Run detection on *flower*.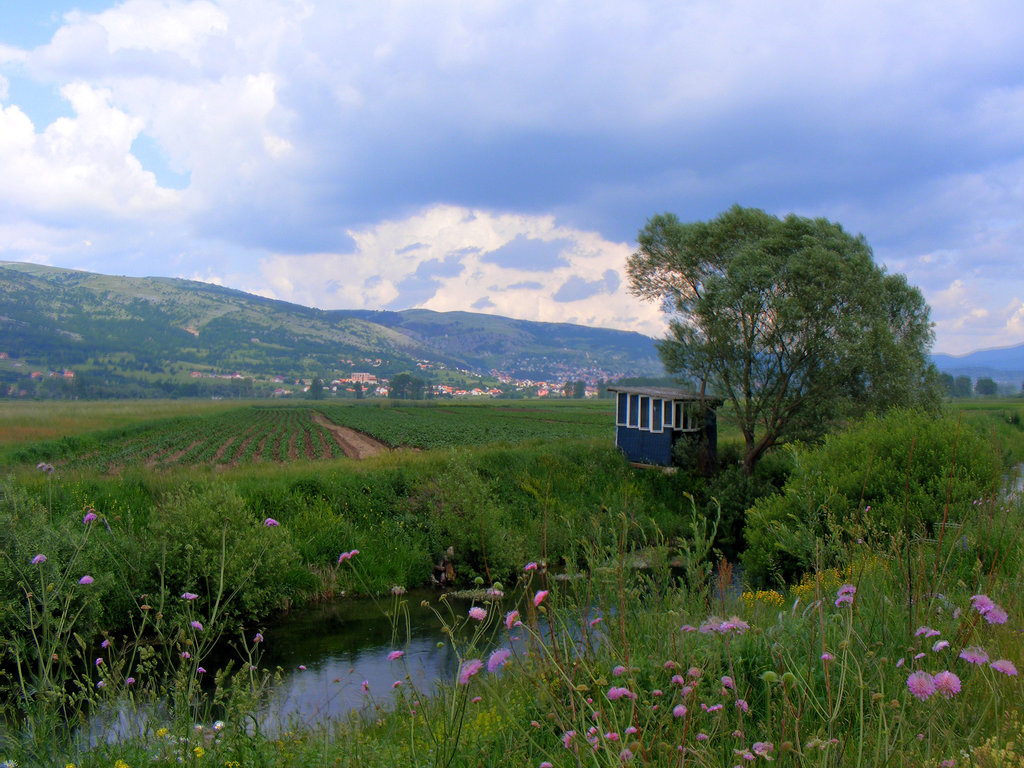
Result: 188:618:198:632.
